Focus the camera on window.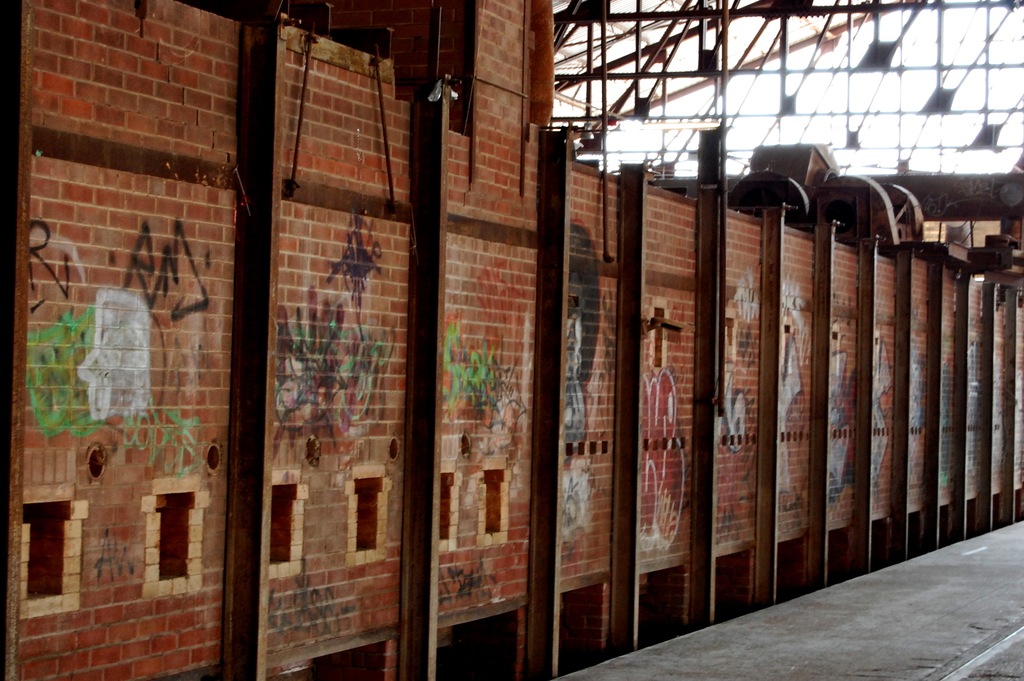
Focus region: [left=438, top=460, right=465, bottom=554].
